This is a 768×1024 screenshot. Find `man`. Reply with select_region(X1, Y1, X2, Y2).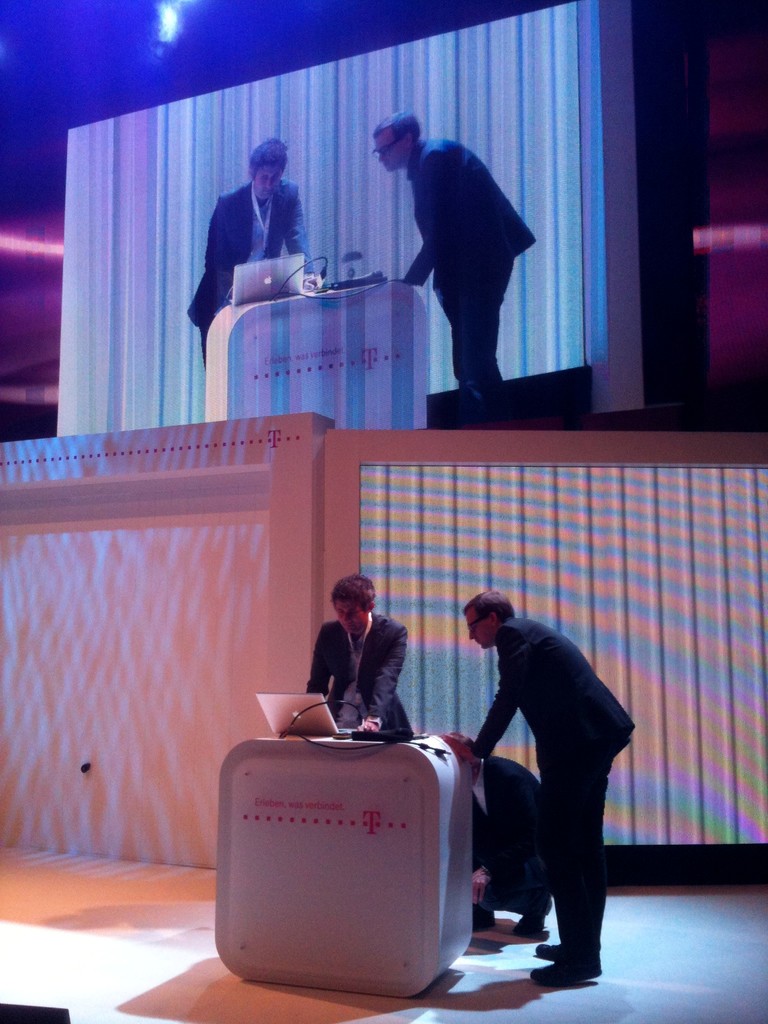
select_region(186, 134, 319, 365).
